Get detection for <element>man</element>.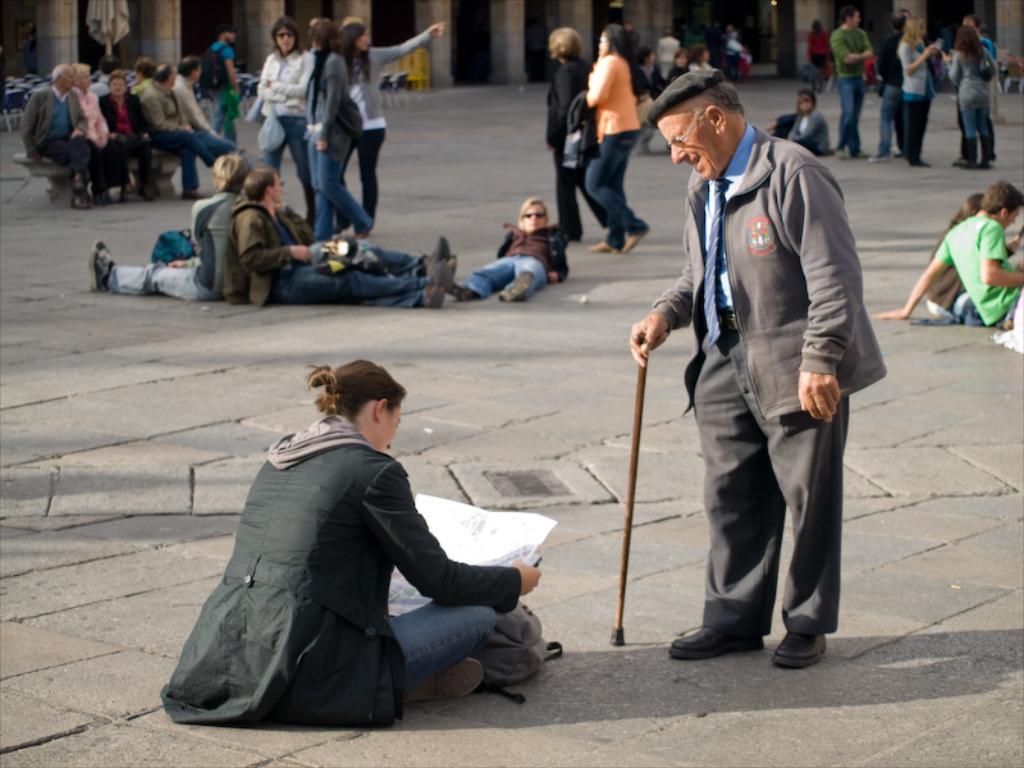
Detection: [x1=628, y1=73, x2=891, y2=669].
